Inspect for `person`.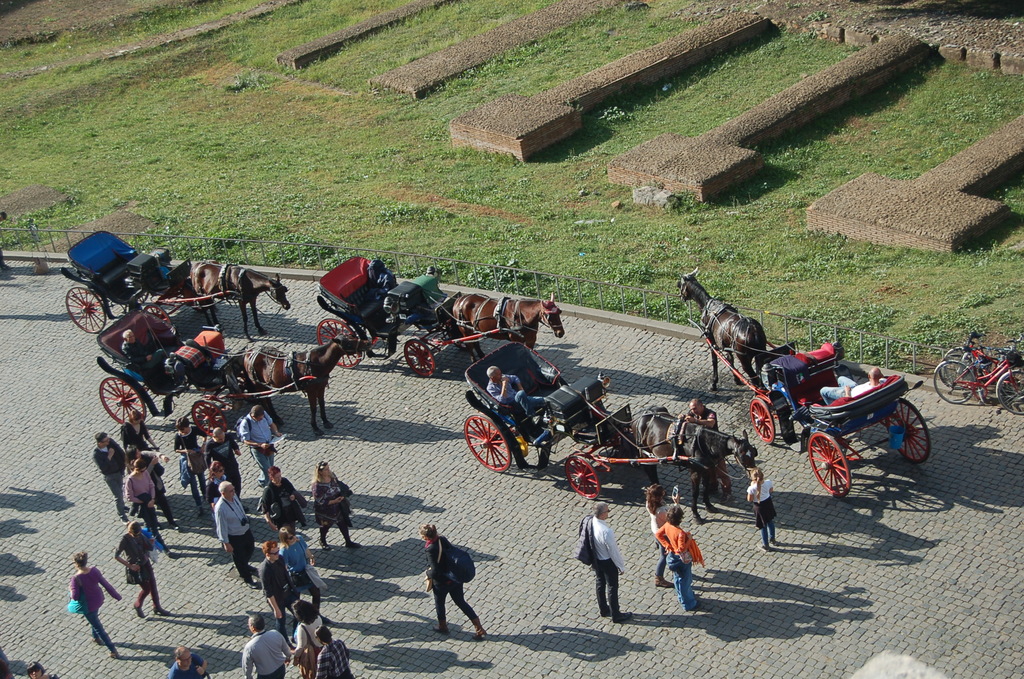
Inspection: bbox=[652, 483, 673, 577].
